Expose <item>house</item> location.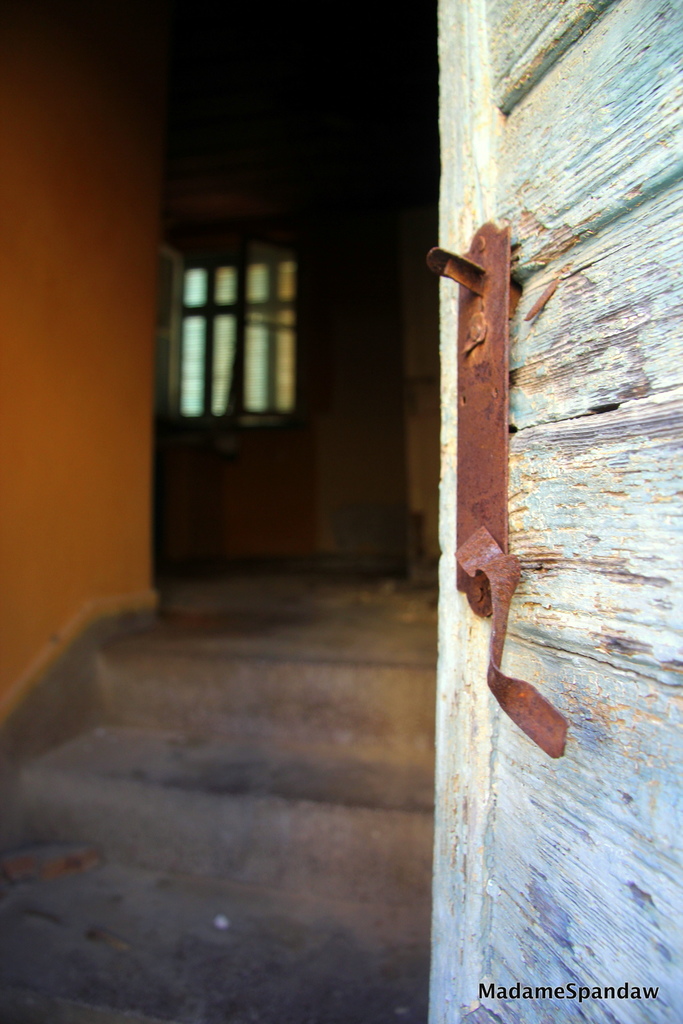
Exposed at 0, 0, 682, 1021.
